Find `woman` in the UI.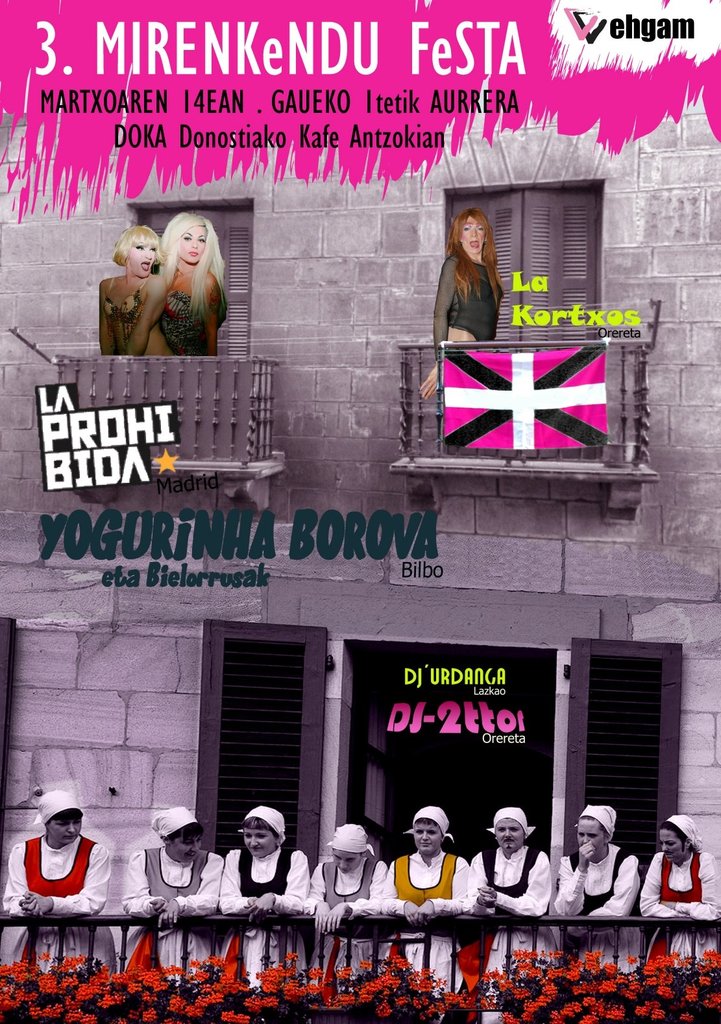
UI element at 550/801/642/974.
